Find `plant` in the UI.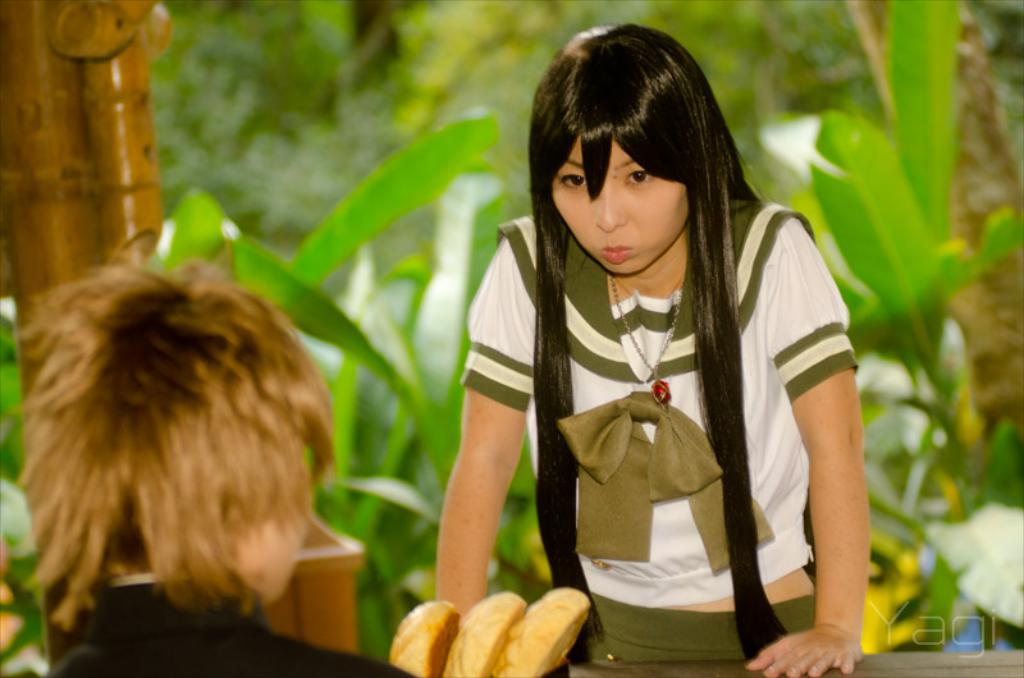
UI element at [479, 438, 582, 618].
